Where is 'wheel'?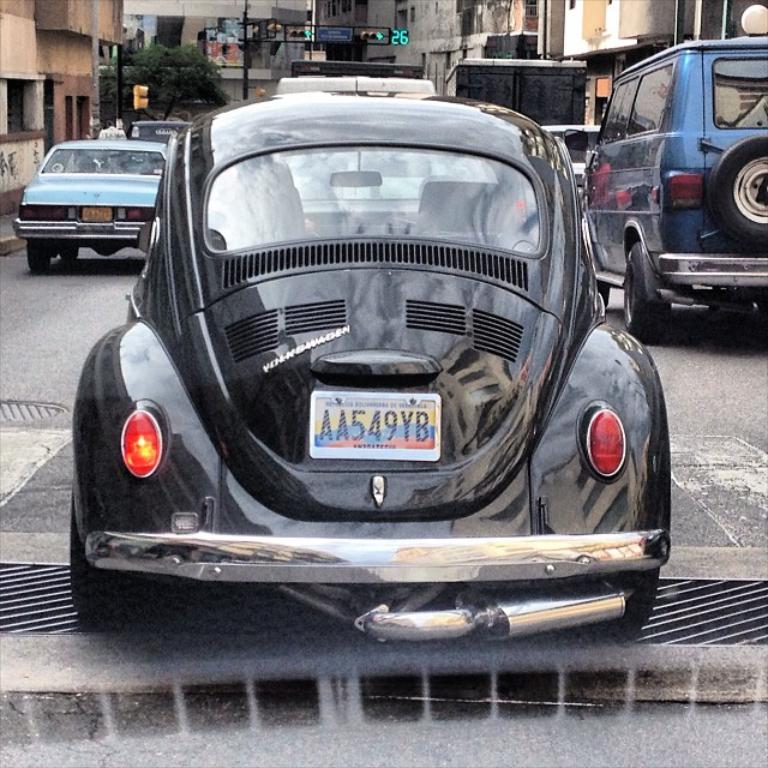
x1=617 y1=242 x2=668 y2=342.
